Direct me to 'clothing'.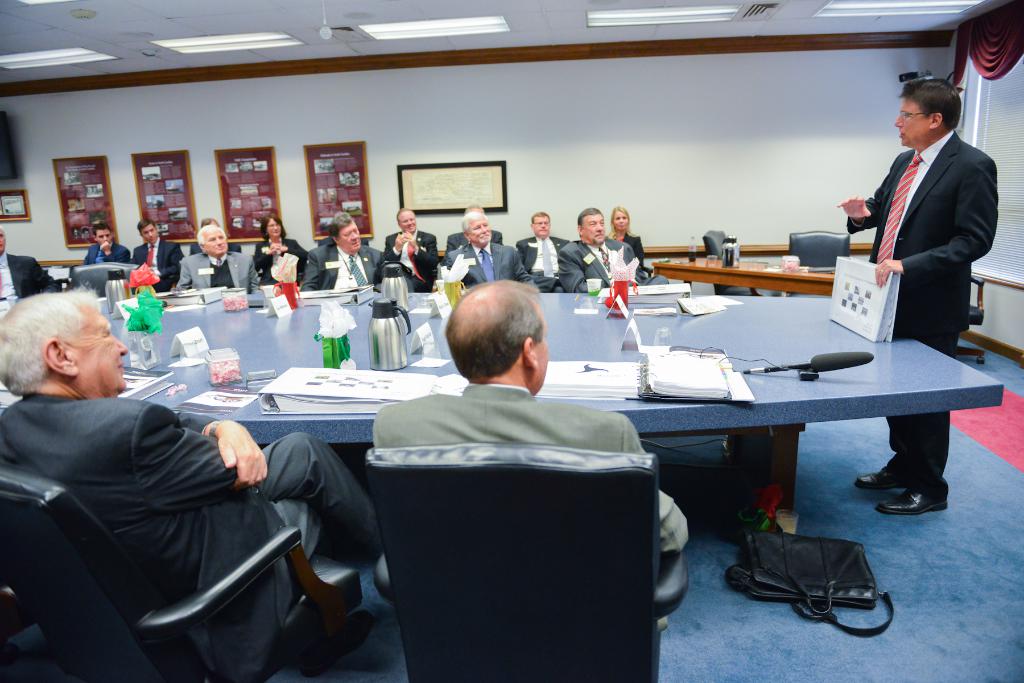
Direction: l=180, t=251, r=262, b=286.
